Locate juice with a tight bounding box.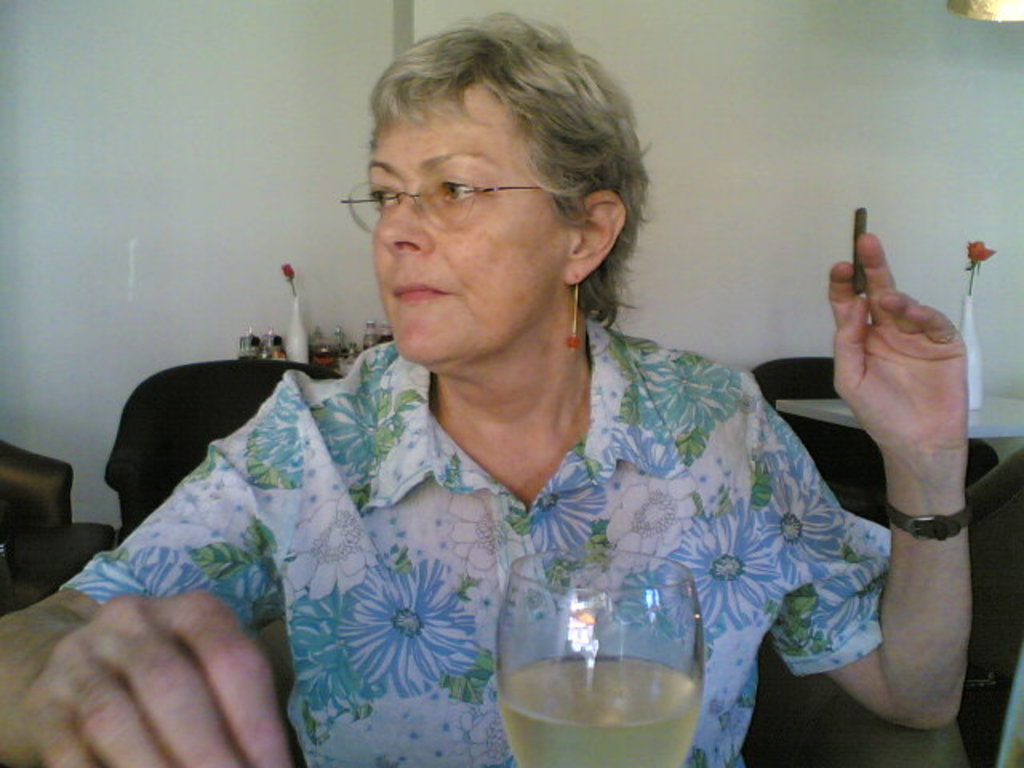
[494, 590, 722, 755].
